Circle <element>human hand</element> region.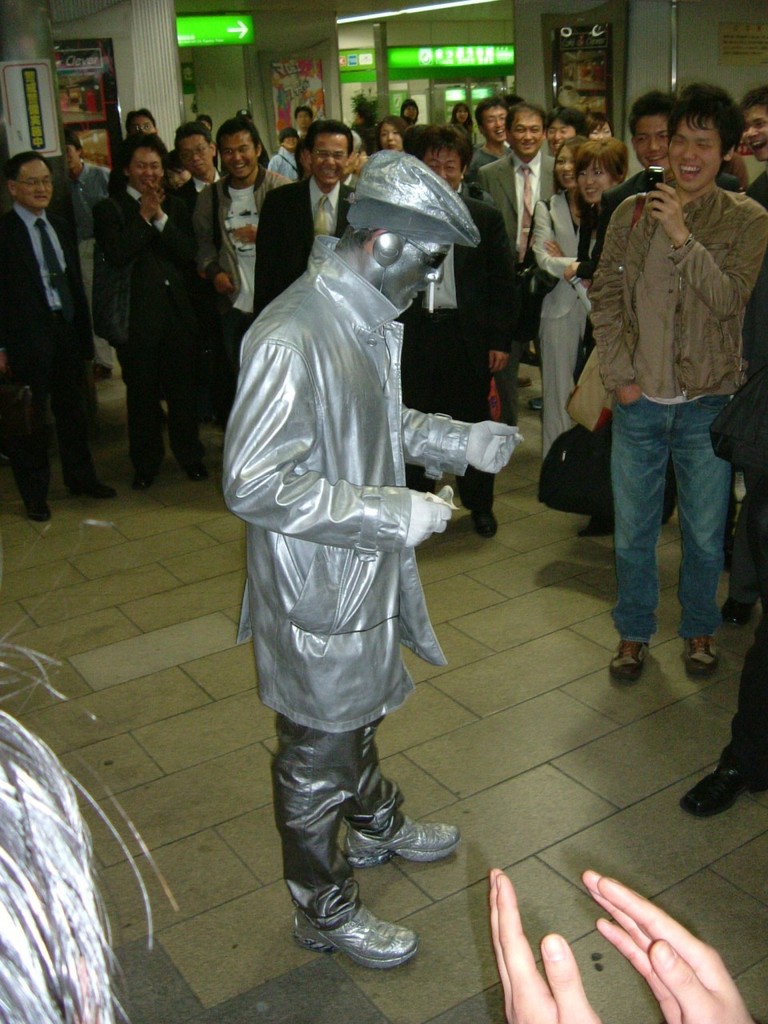
Region: [left=145, top=185, right=166, bottom=210].
